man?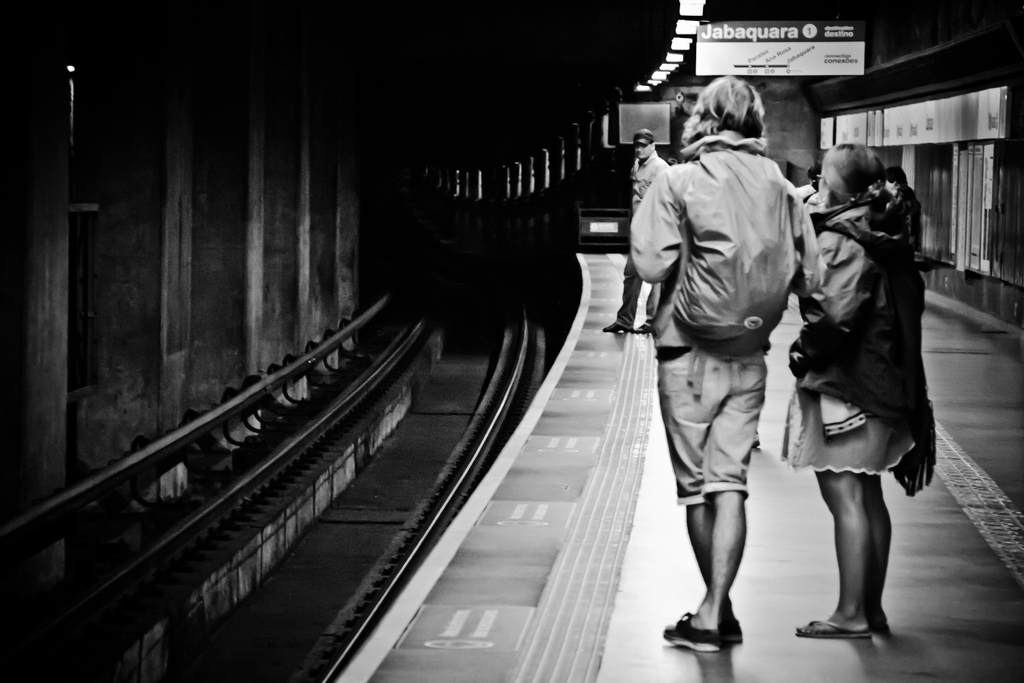
x1=625 y1=83 x2=828 y2=646
